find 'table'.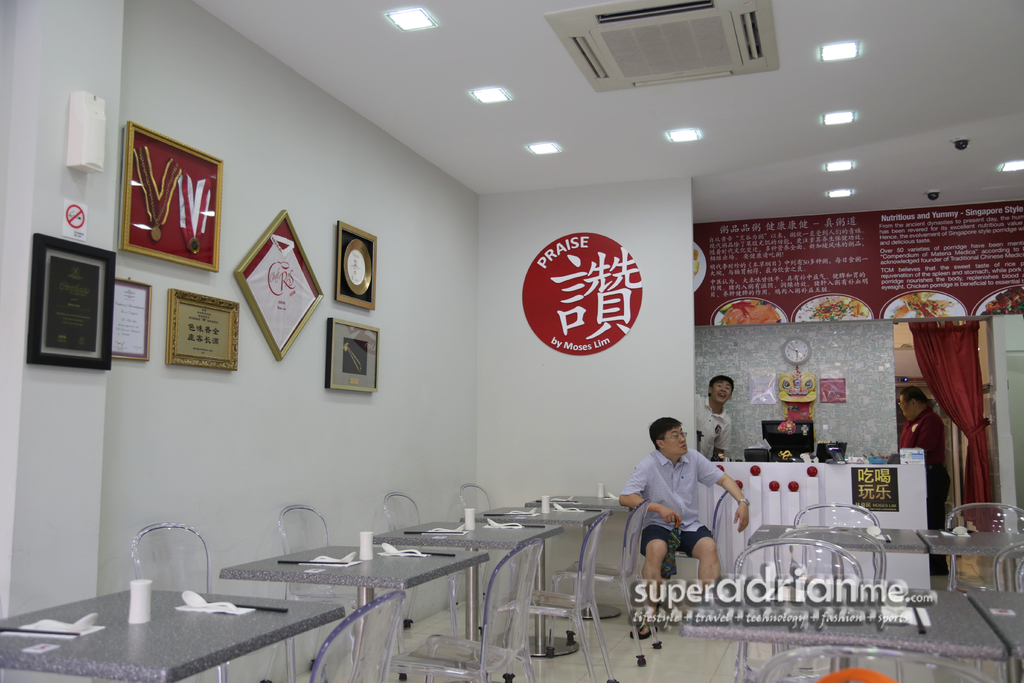
x1=680 y1=587 x2=1007 y2=682.
